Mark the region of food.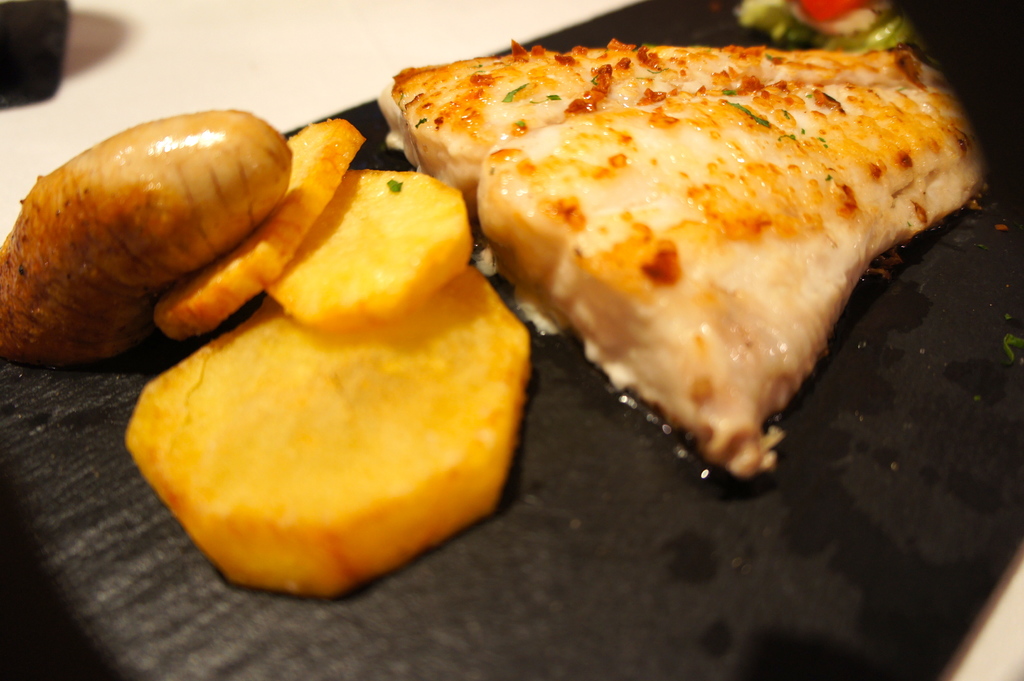
Region: detection(153, 120, 367, 340).
